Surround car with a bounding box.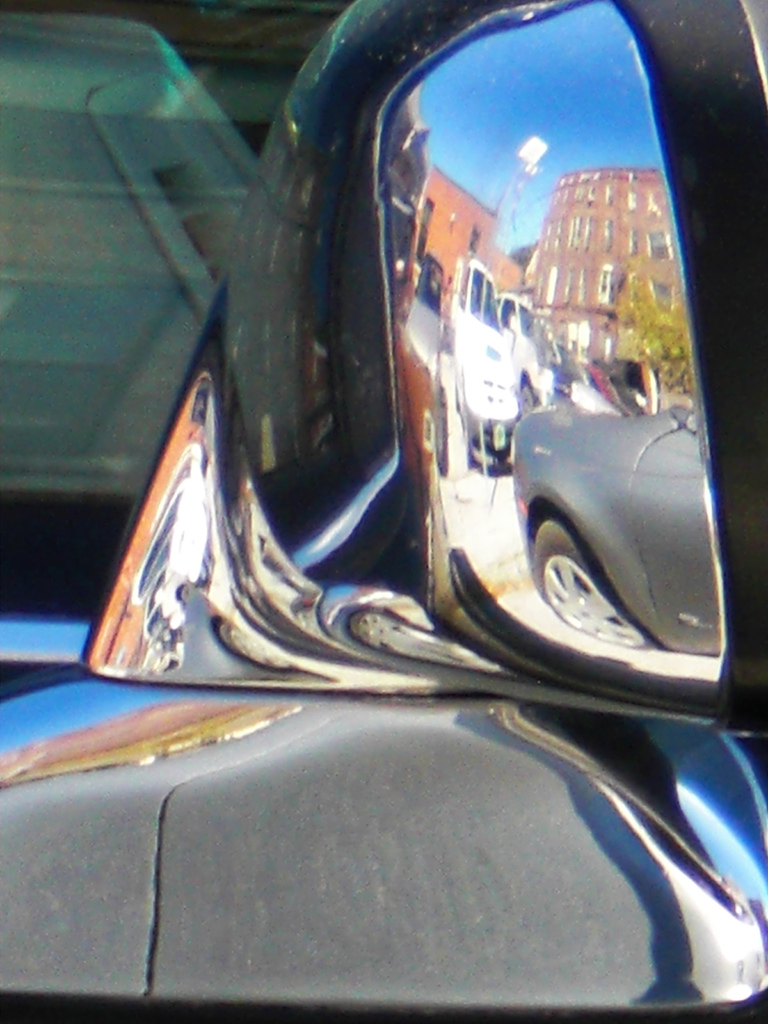
locate(426, 253, 541, 491).
